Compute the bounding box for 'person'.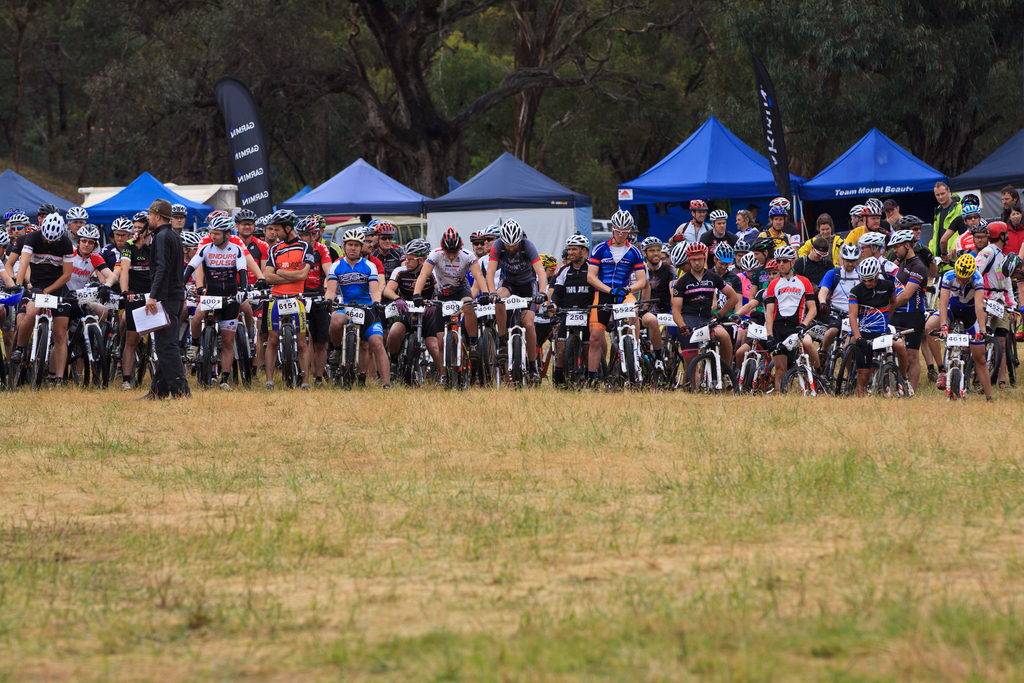
<region>400, 234, 446, 364</region>.
